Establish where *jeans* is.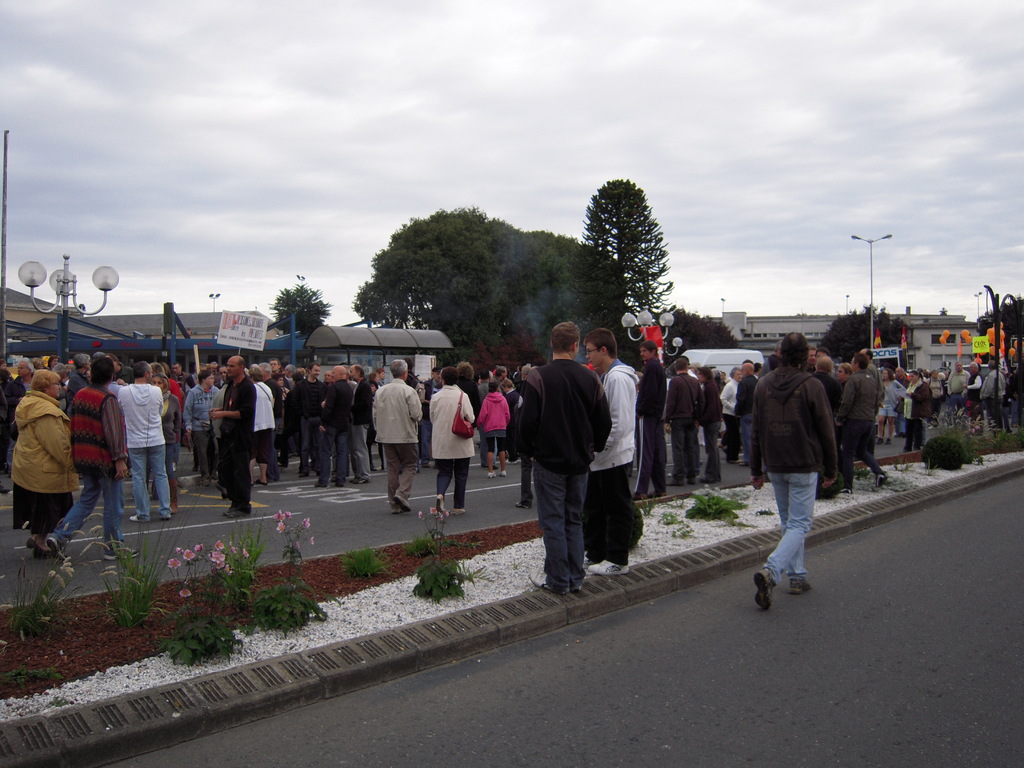
Established at left=278, top=424, right=292, bottom=467.
